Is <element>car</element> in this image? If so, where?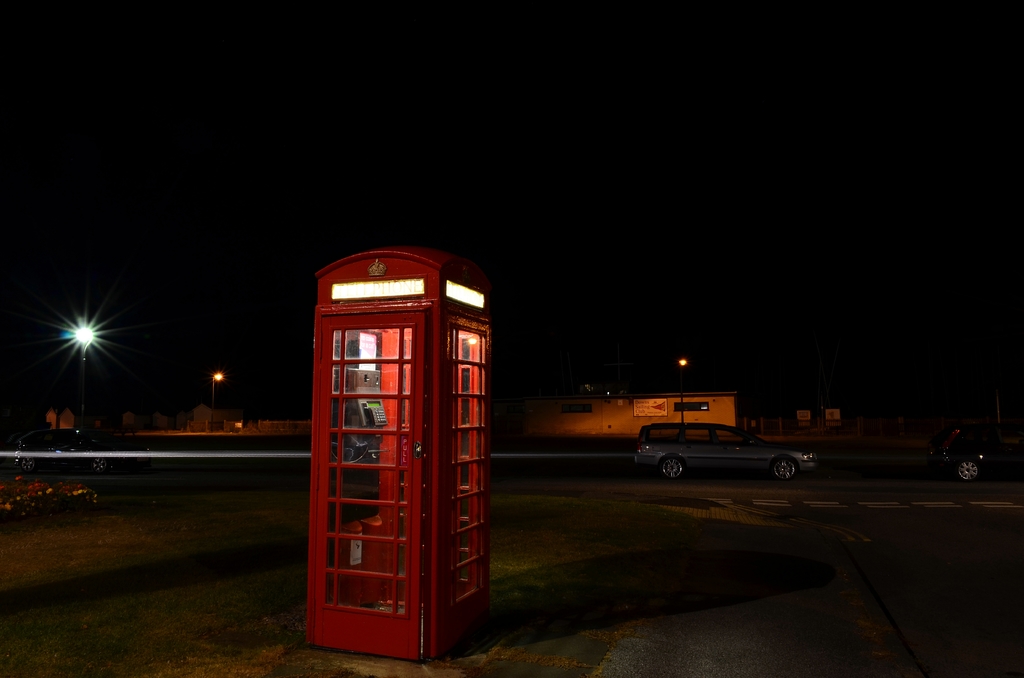
Yes, at [x1=636, y1=423, x2=819, y2=482].
